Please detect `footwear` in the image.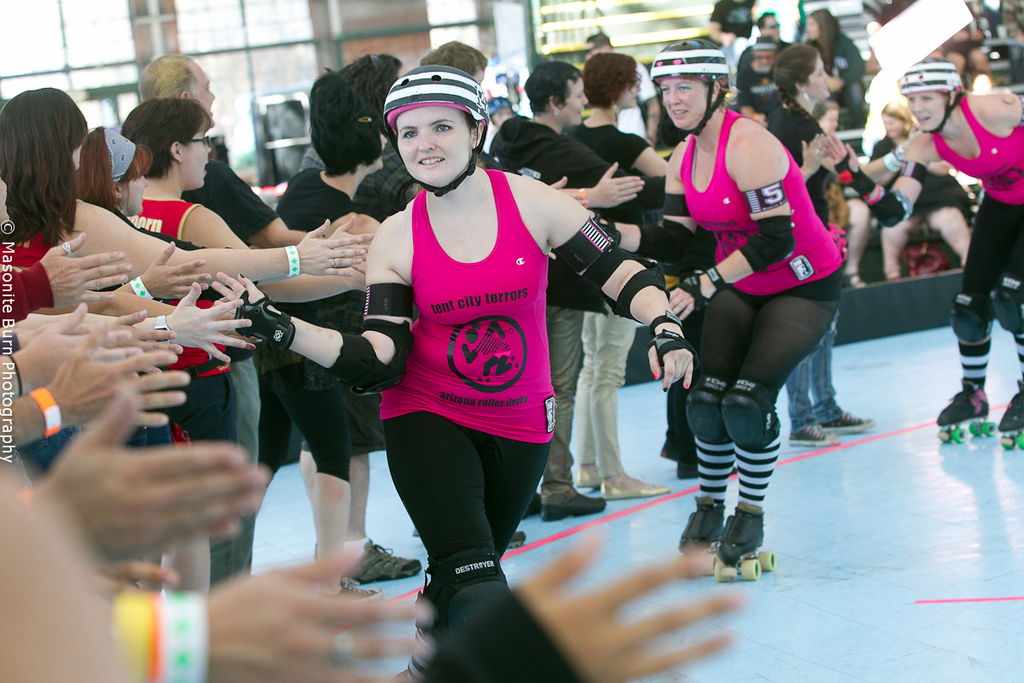
x1=678, y1=496, x2=725, y2=569.
